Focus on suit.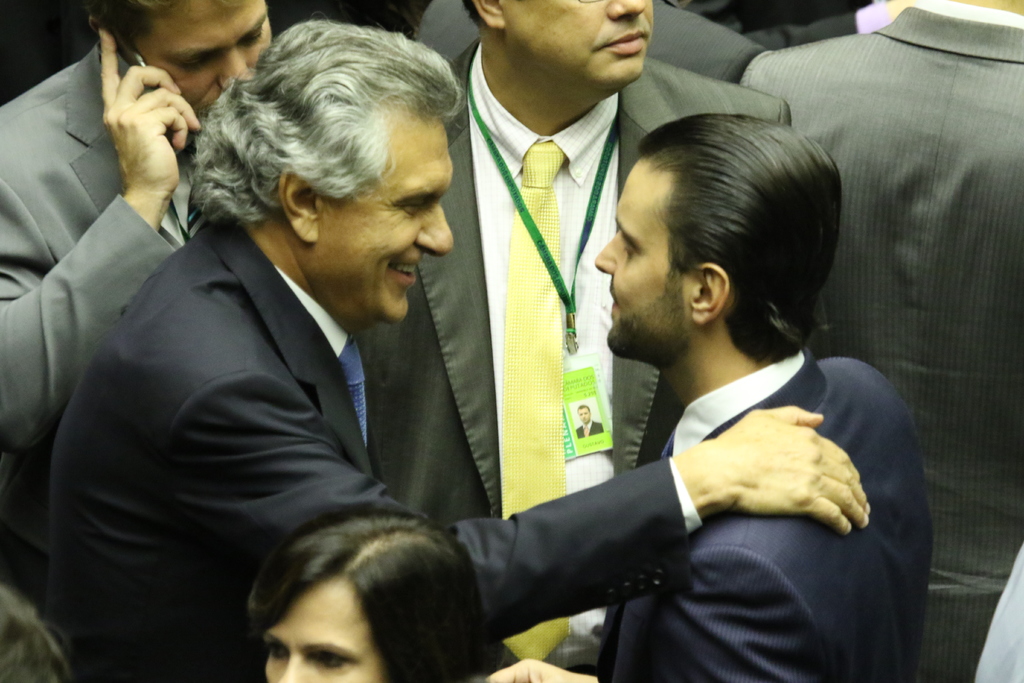
Focused at pyautogui.locateOnScreen(0, 42, 207, 563).
